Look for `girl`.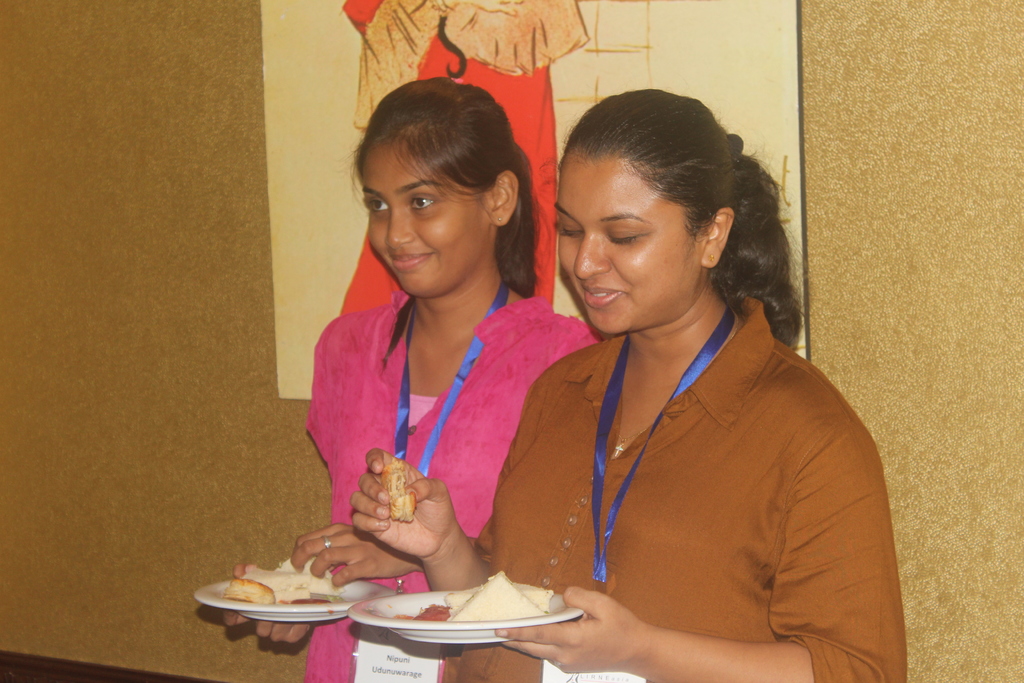
Found: <region>346, 86, 921, 682</region>.
